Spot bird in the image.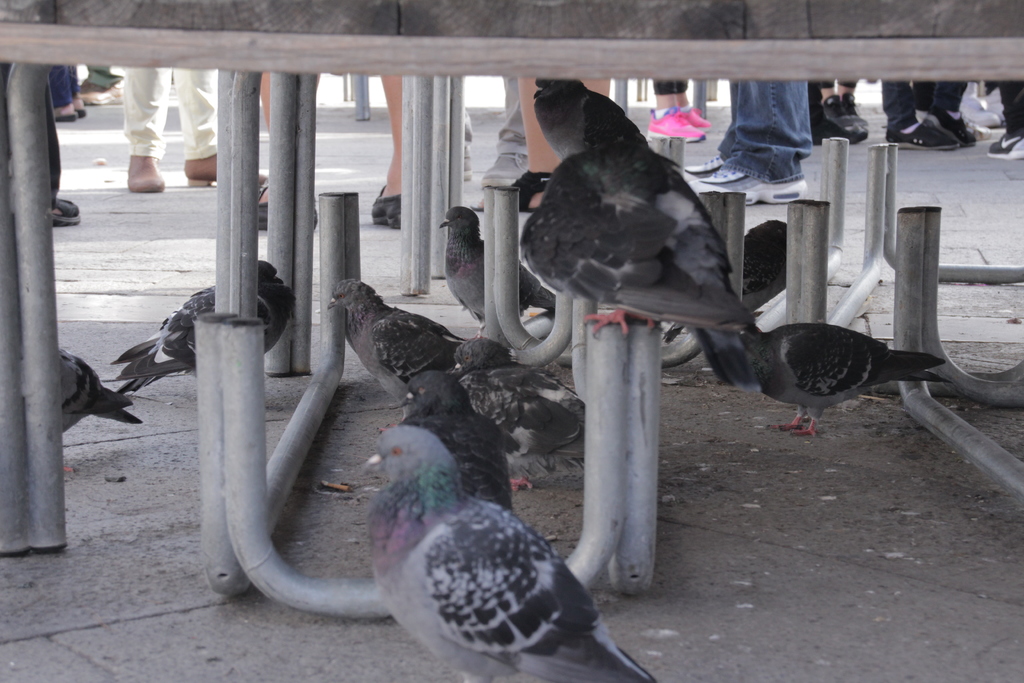
bird found at l=446, t=334, r=586, b=491.
